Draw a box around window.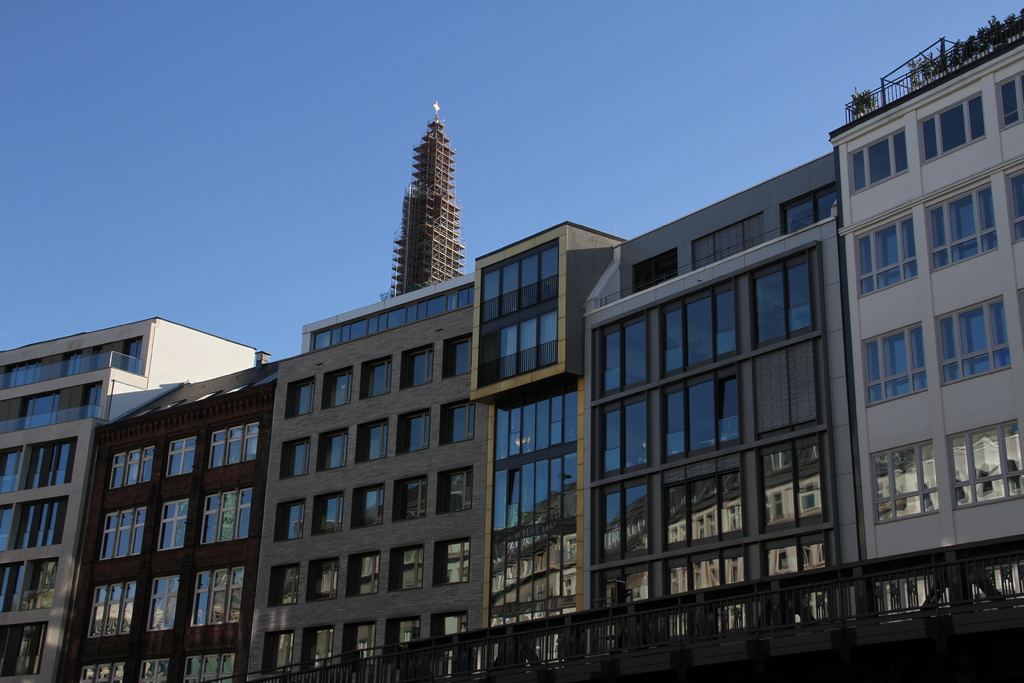
(491, 450, 580, 529).
